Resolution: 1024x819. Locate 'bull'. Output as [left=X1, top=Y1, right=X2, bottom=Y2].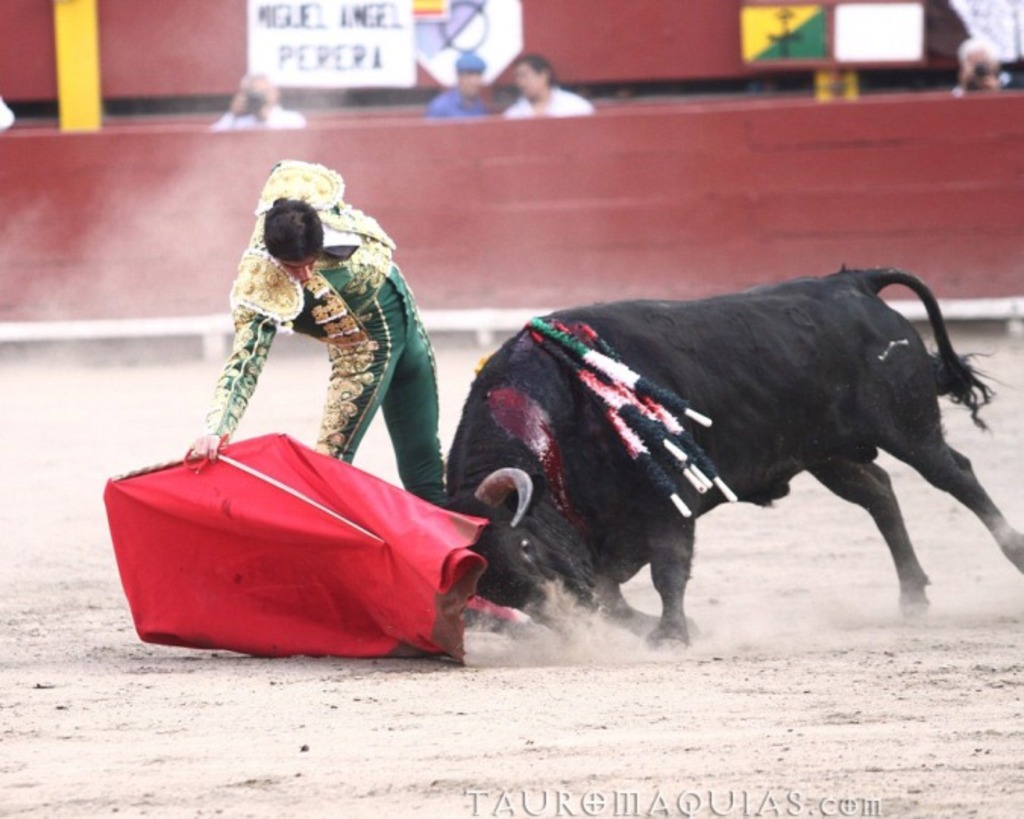
[left=444, top=262, right=1022, bottom=651].
